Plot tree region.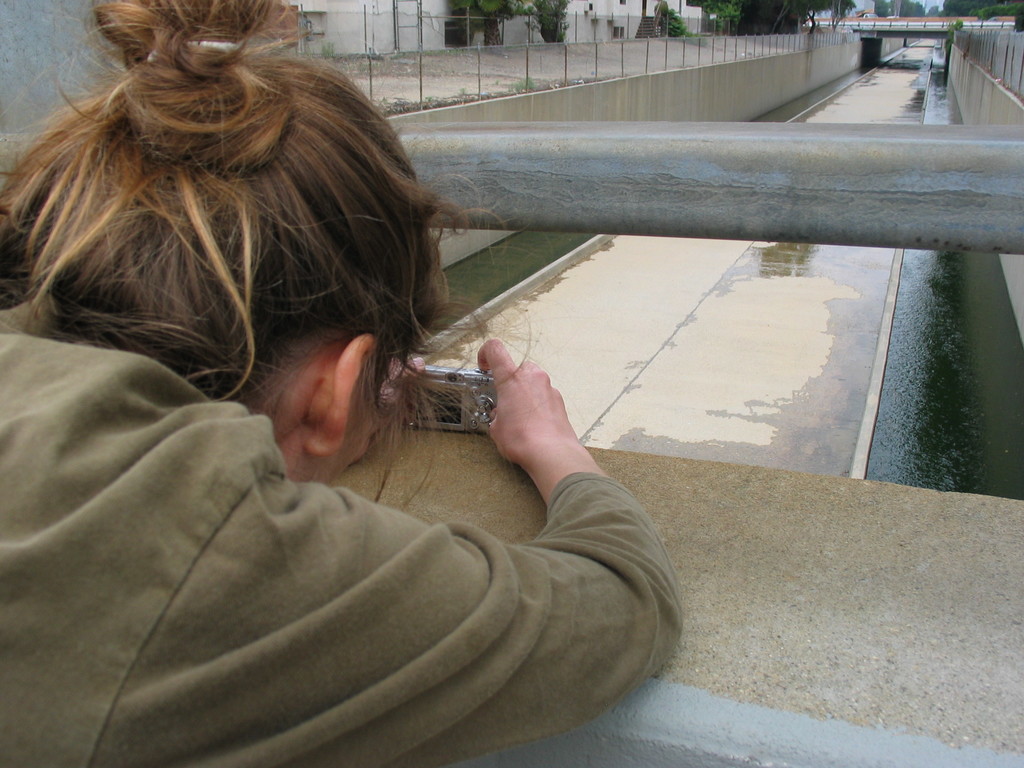
Plotted at [x1=897, y1=0, x2=927, y2=19].
